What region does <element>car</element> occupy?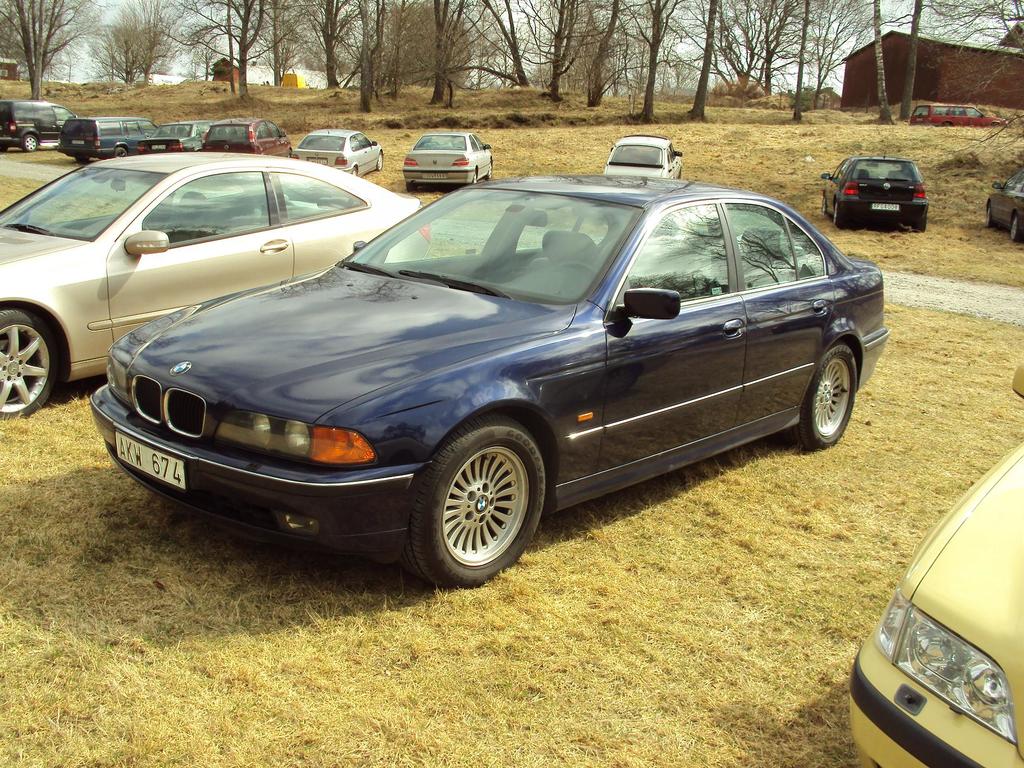
select_region(607, 131, 685, 184).
